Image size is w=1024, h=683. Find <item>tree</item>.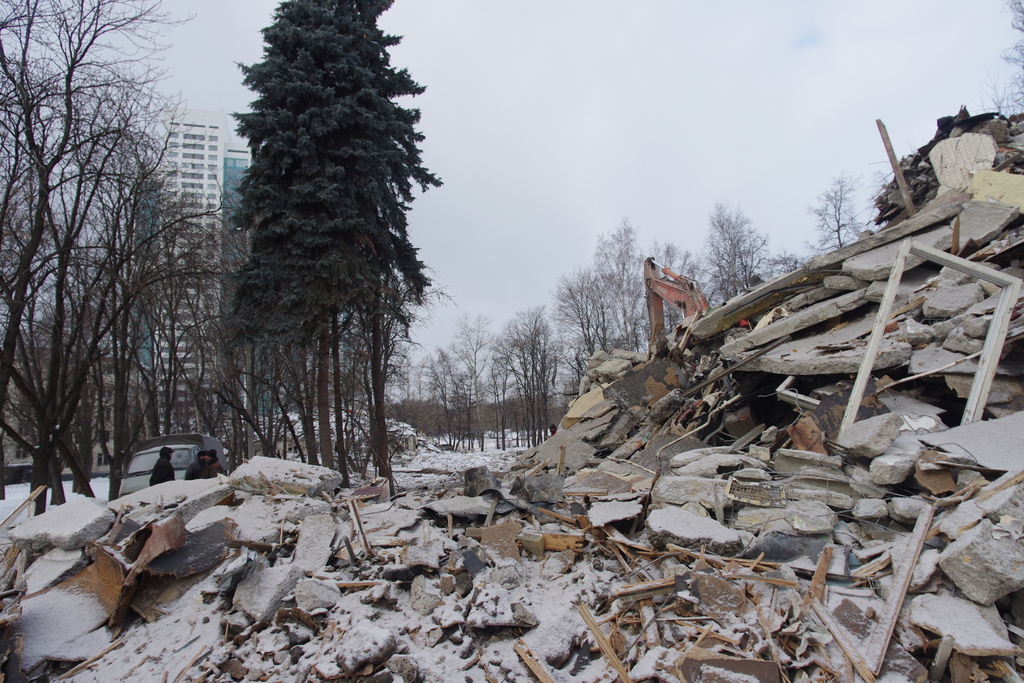
bbox=(693, 224, 771, 300).
